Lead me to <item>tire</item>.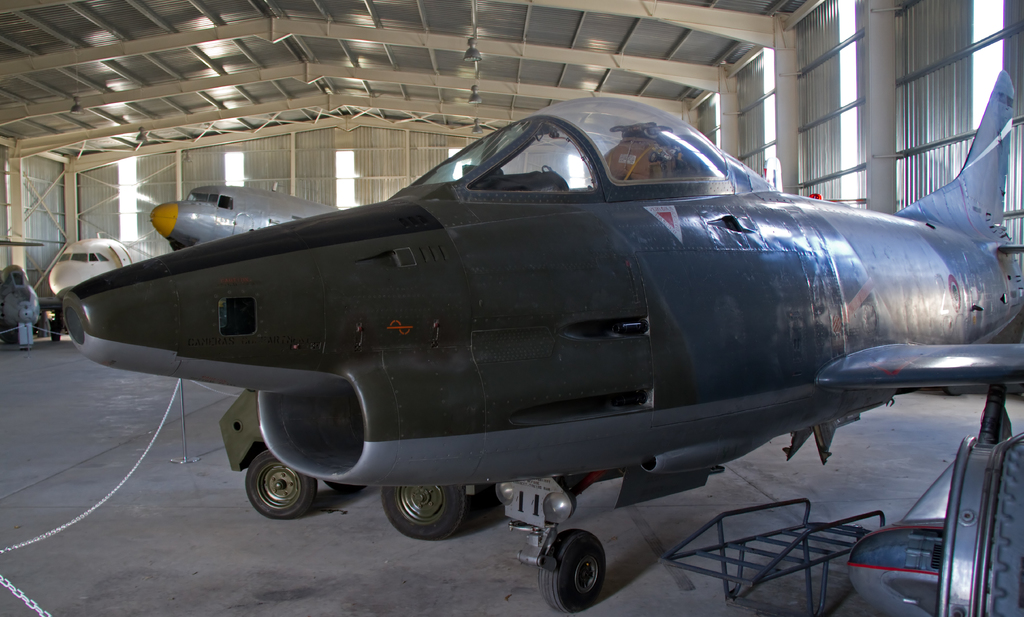
Lead to region(541, 531, 605, 612).
